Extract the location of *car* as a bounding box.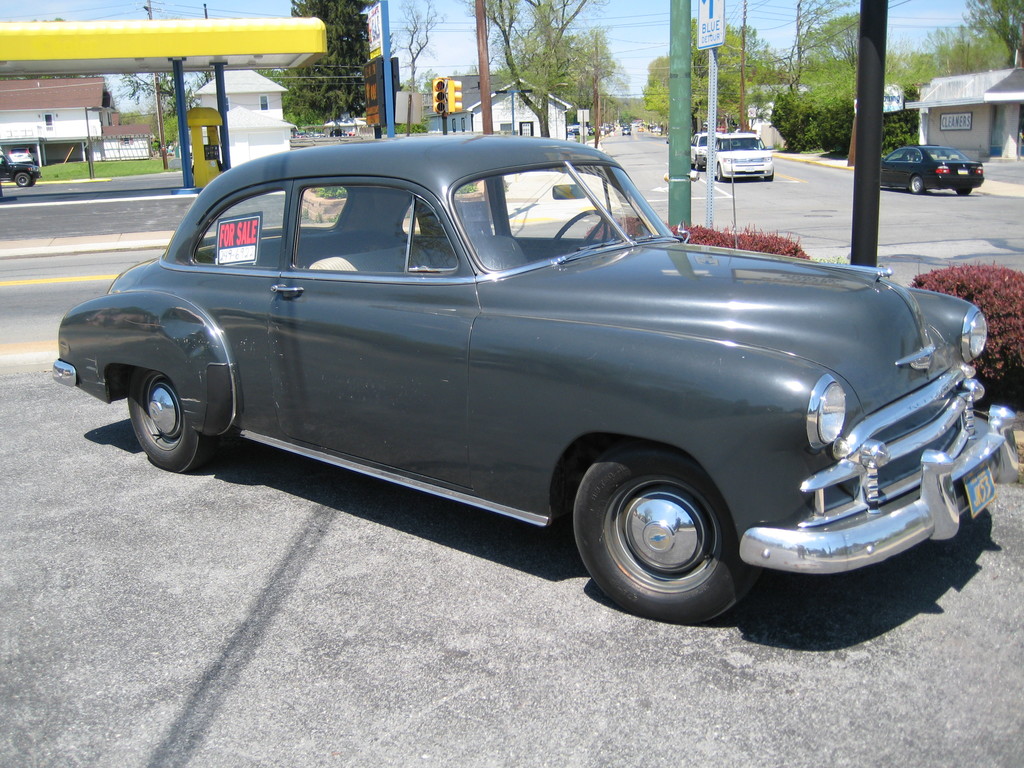
691/129/718/166.
